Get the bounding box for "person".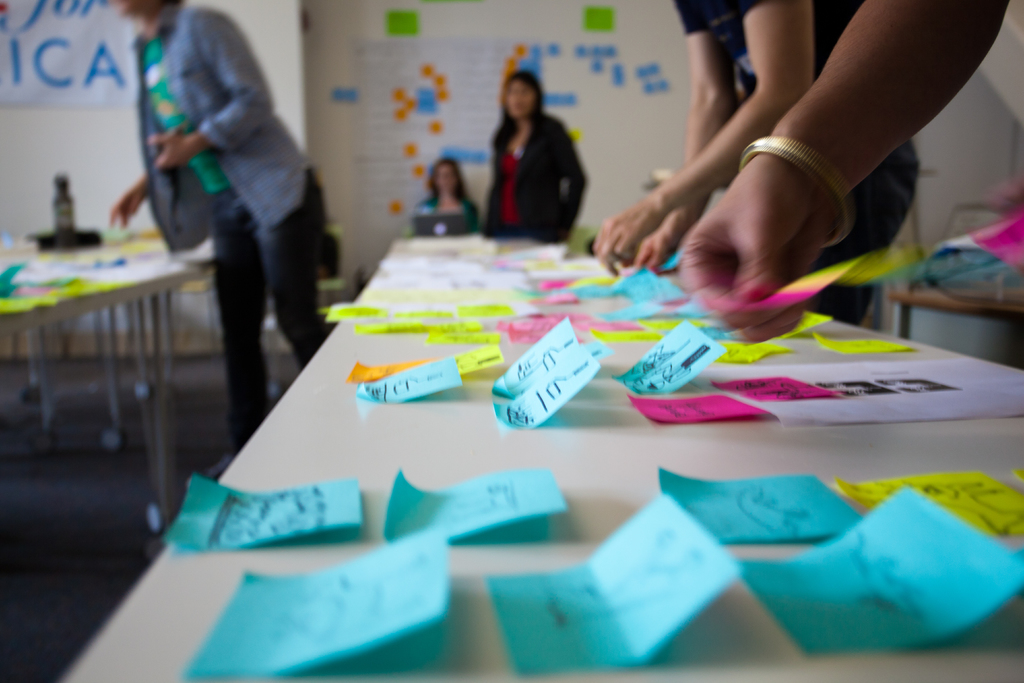
box=[419, 161, 476, 225].
